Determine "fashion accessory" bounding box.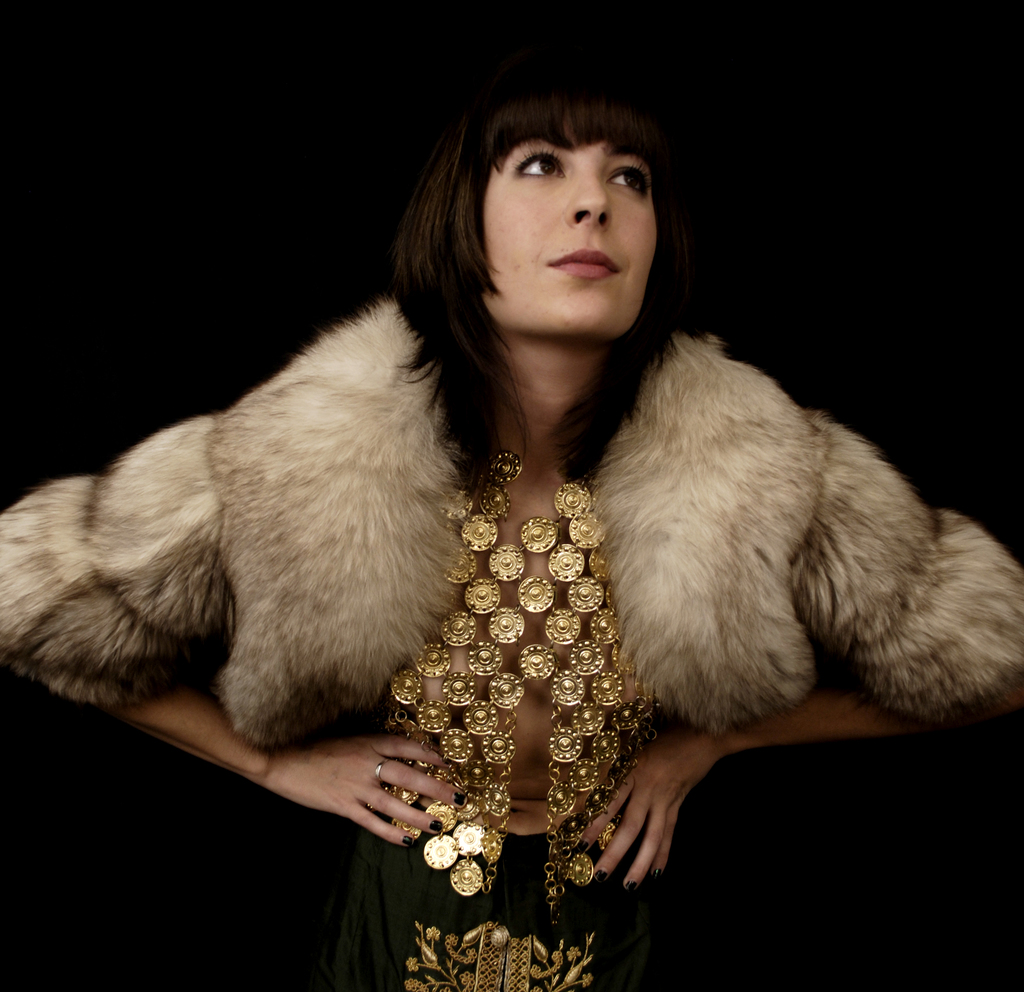
Determined: (374,442,658,937).
